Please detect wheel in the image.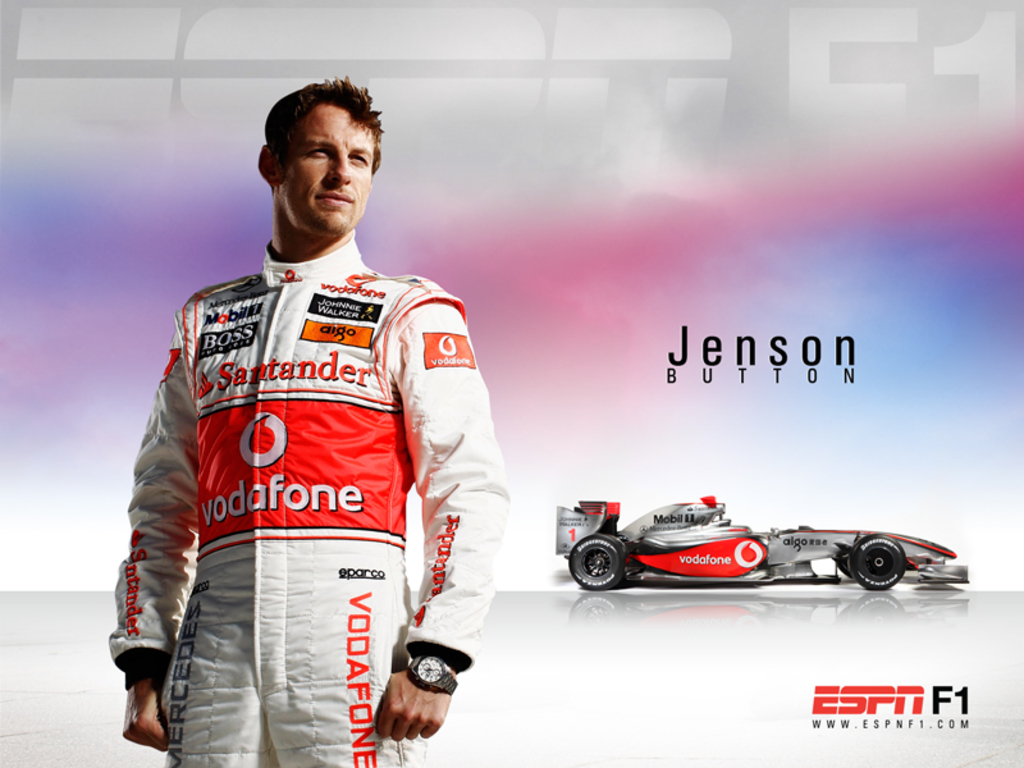
bbox(845, 532, 908, 591).
